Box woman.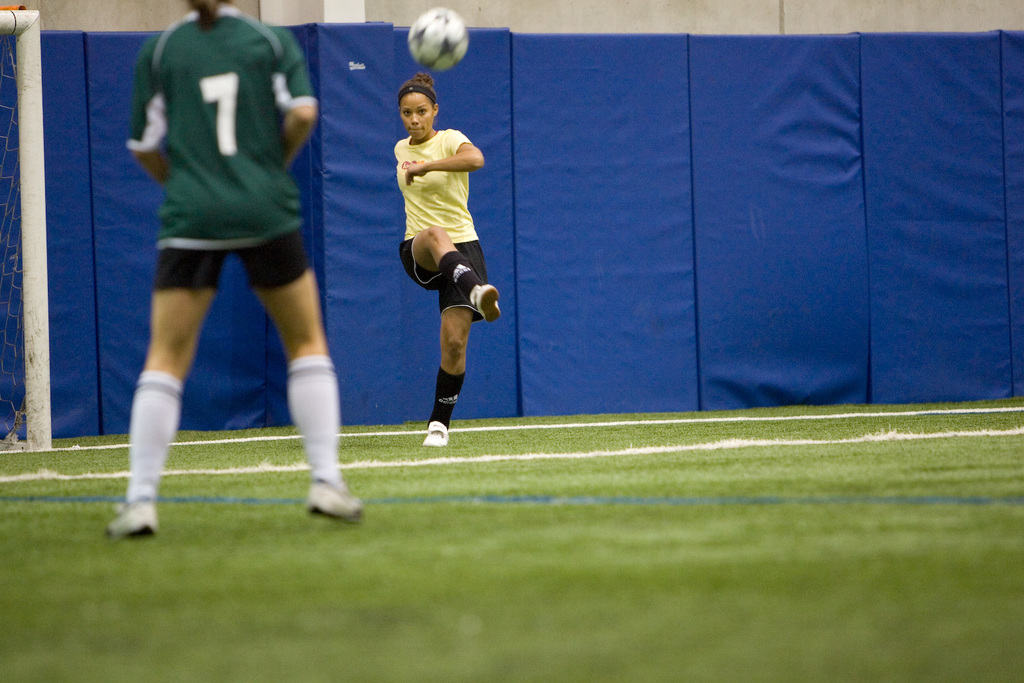
box=[107, 0, 364, 541].
